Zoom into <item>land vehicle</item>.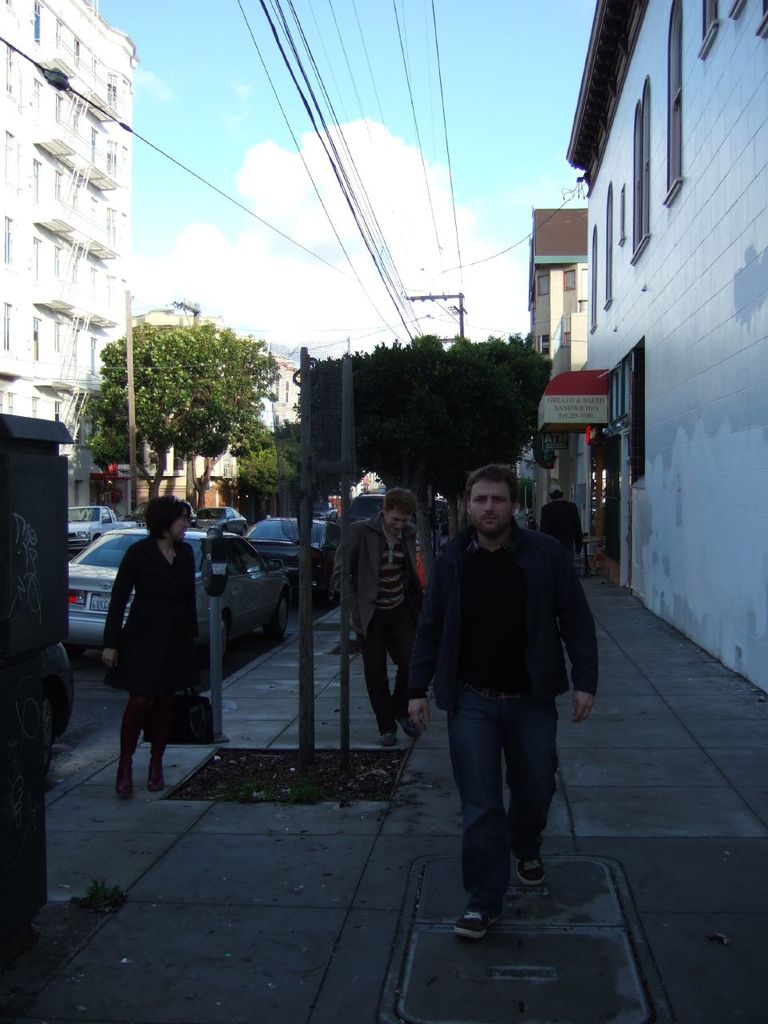
Zoom target: locate(67, 506, 130, 554).
